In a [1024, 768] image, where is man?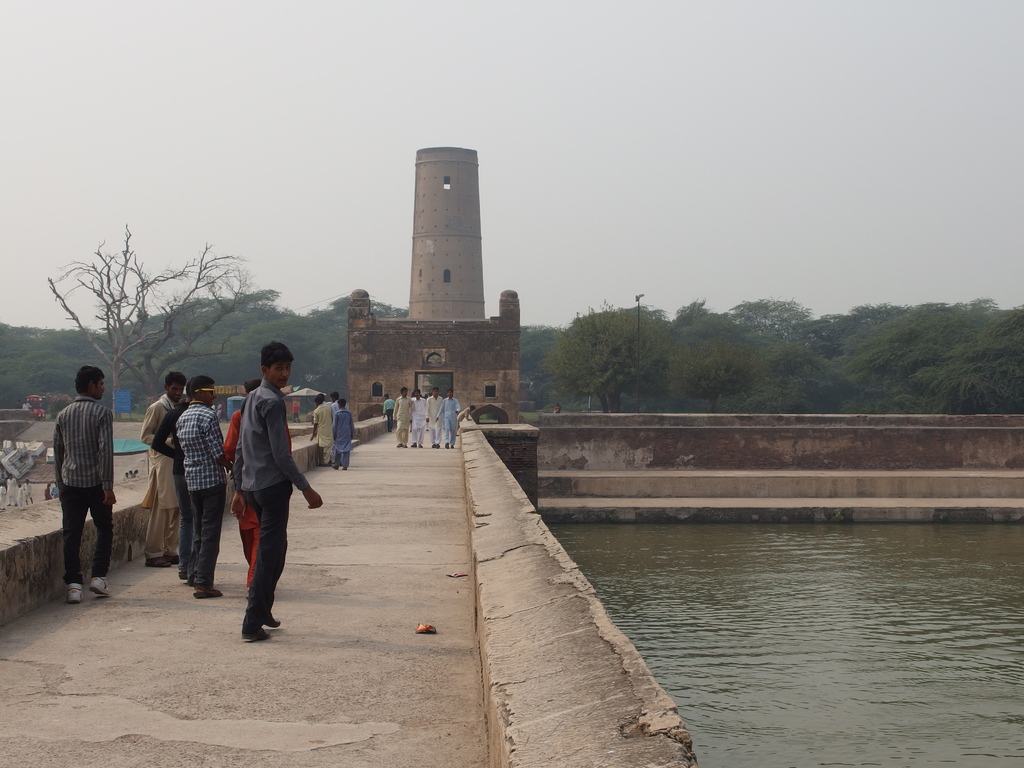
rect(460, 406, 479, 424).
